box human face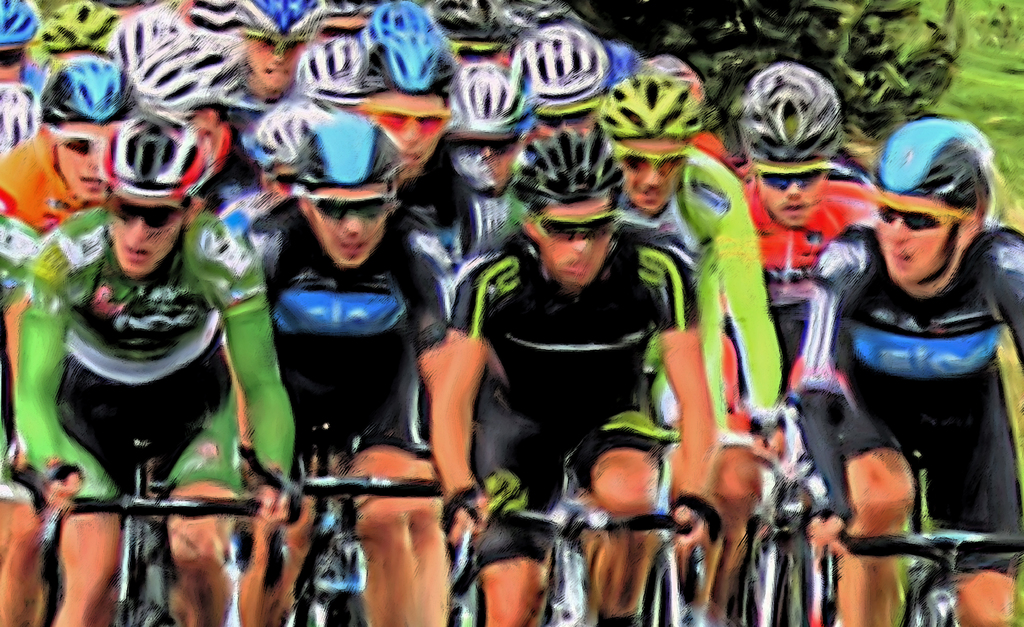
[61, 120, 116, 196]
